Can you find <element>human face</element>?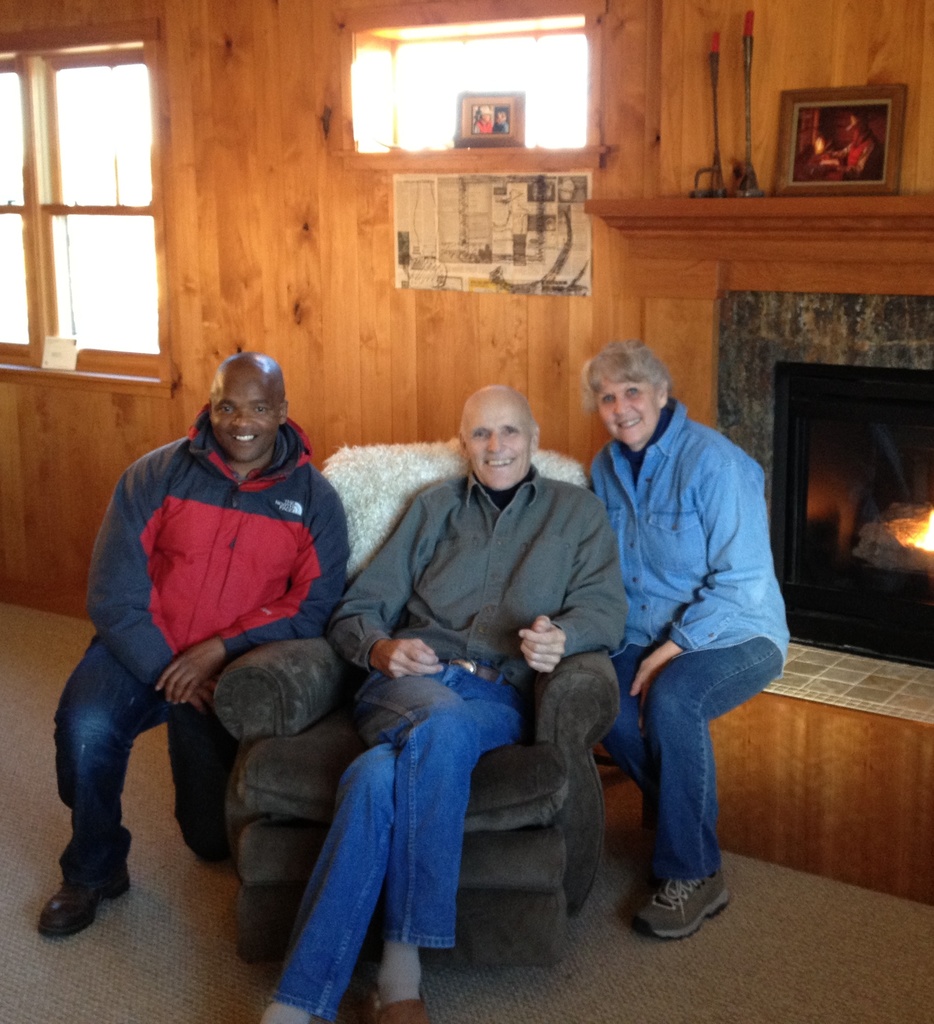
Yes, bounding box: [599,376,663,445].
